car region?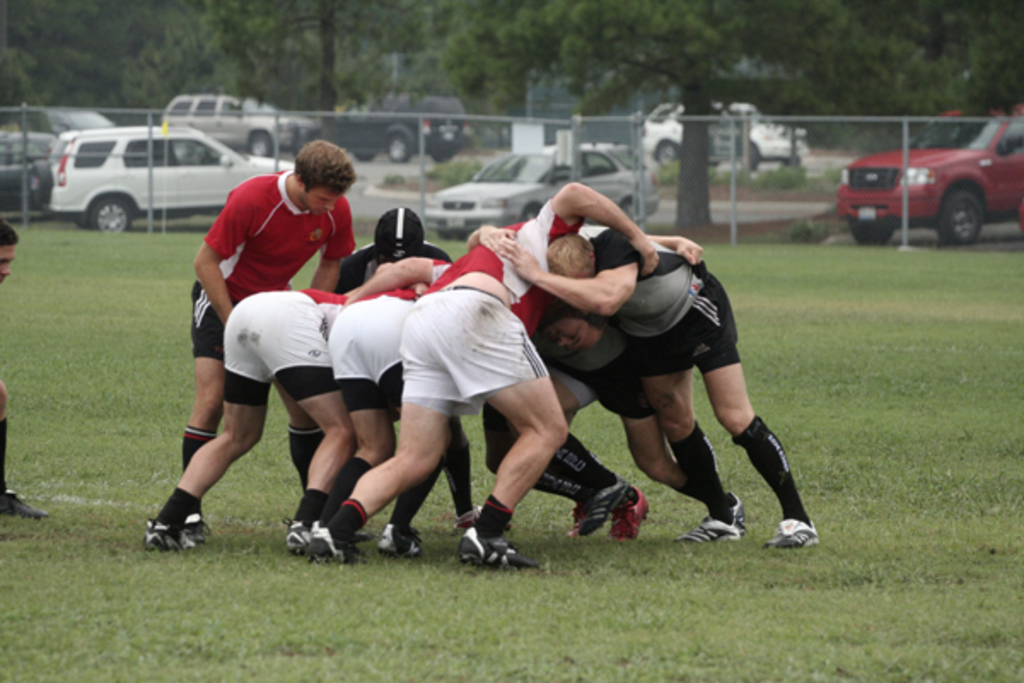
rect(0, 131, 61, 210)
